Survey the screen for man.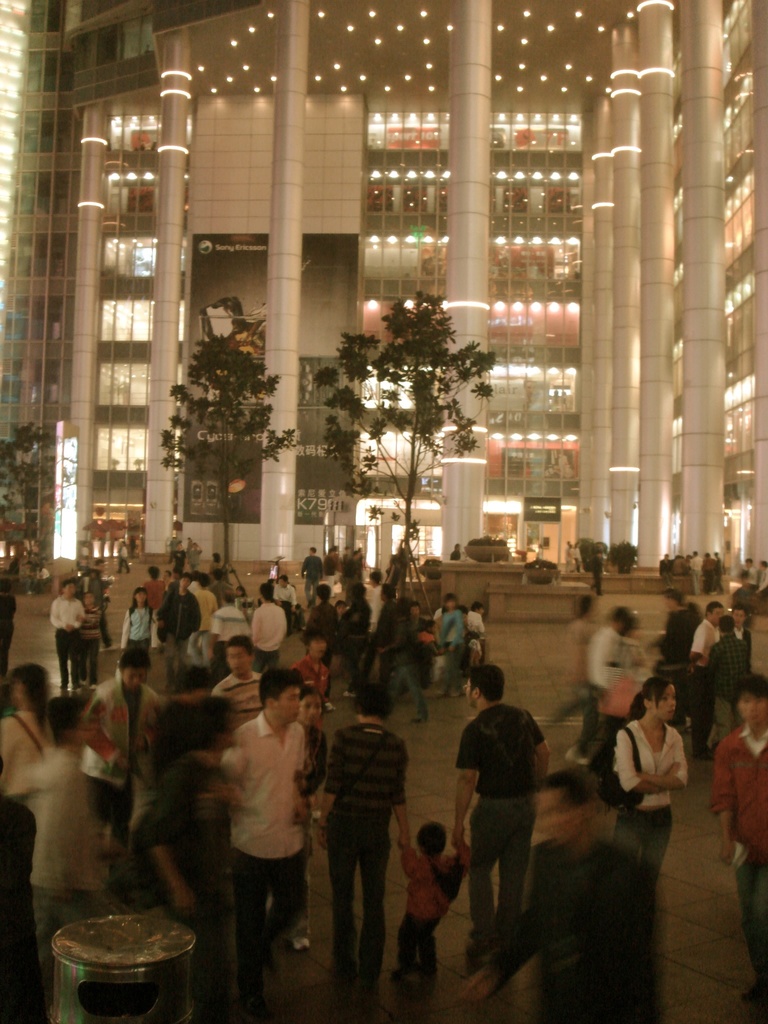
Survey found: box(453, 668, 549, 968).
